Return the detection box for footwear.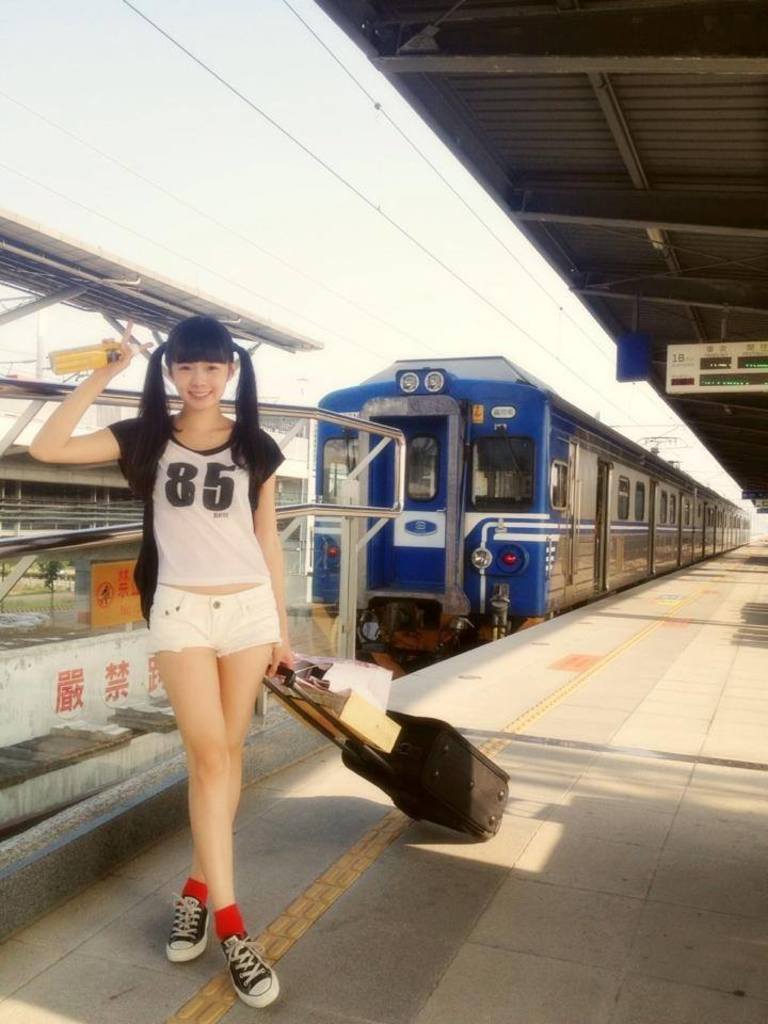
[161,889,209,967].
